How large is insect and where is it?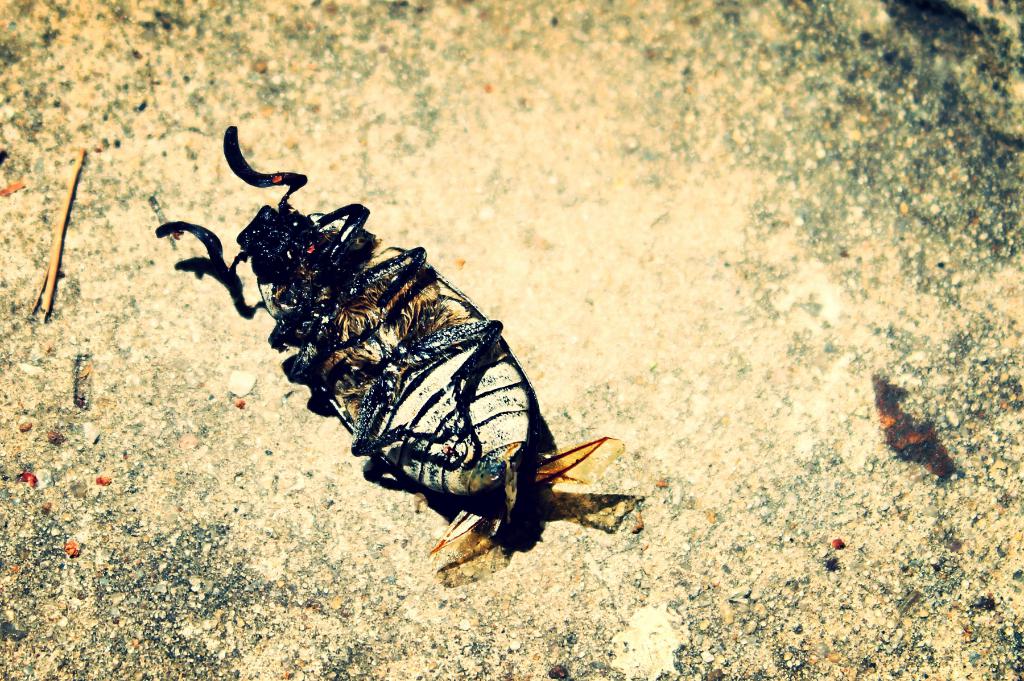
Bounding box: 147:118:627:557.
